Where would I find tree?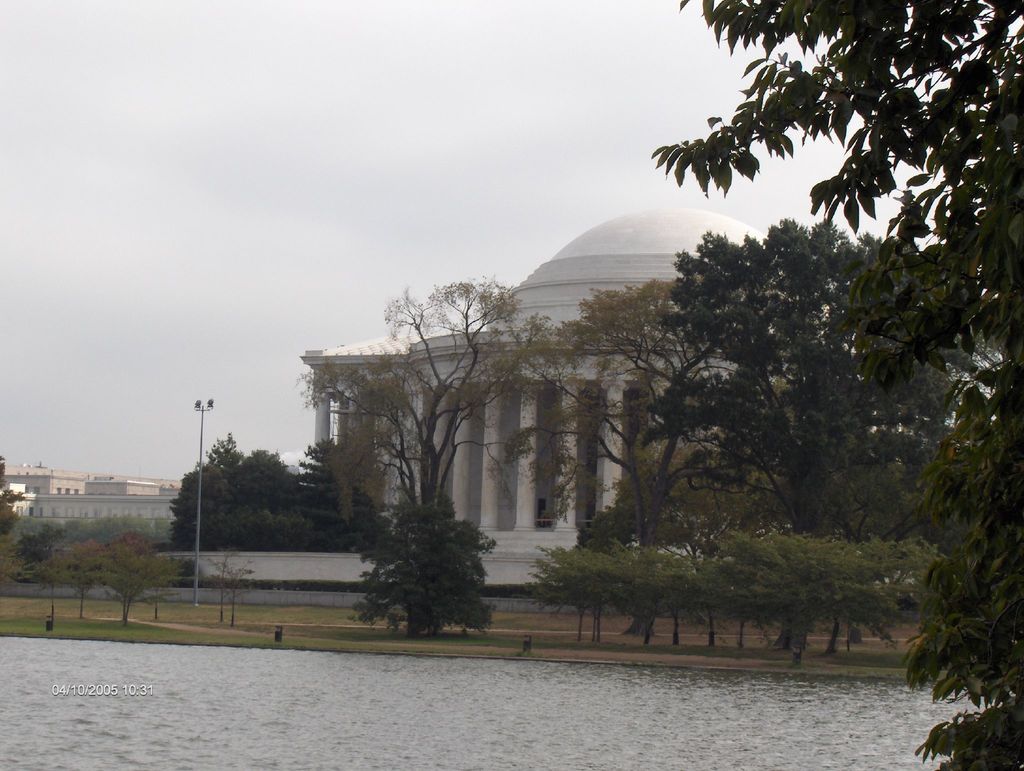
At l=495, t=273, r=787, b=636.
